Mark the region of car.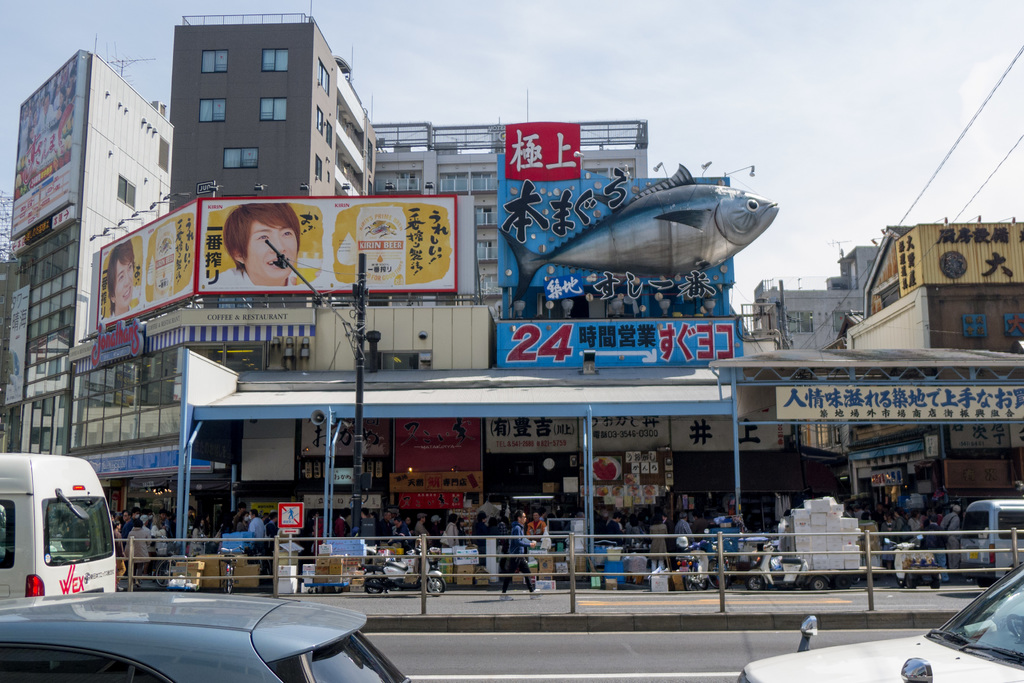
Region: locate(735, 560, 1023, 682).
